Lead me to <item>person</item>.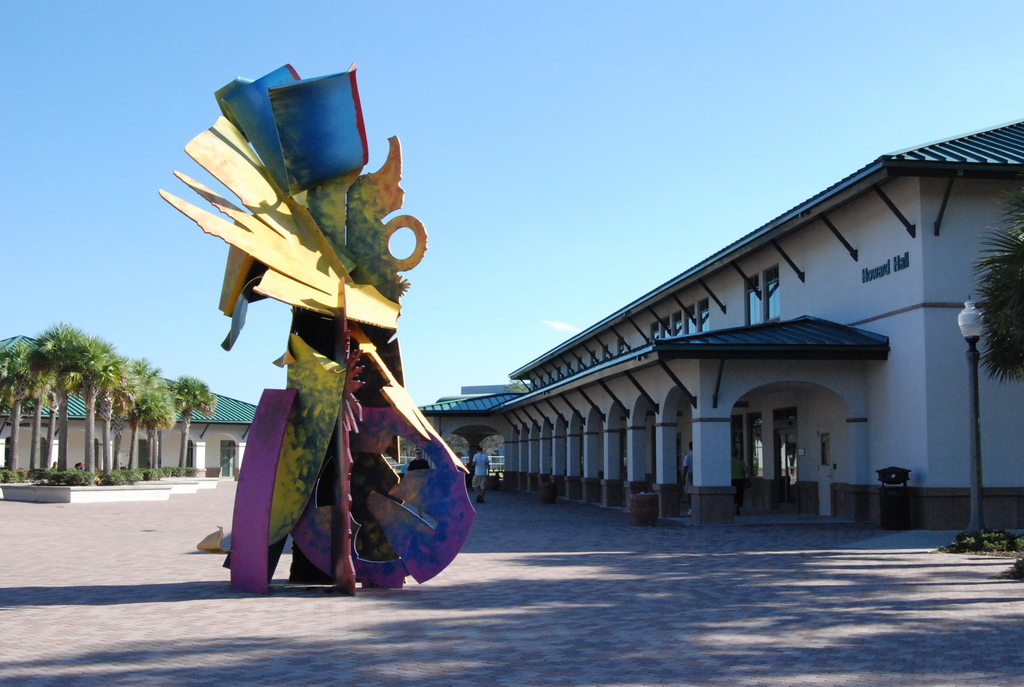
Lead to (468,445,490,503).
